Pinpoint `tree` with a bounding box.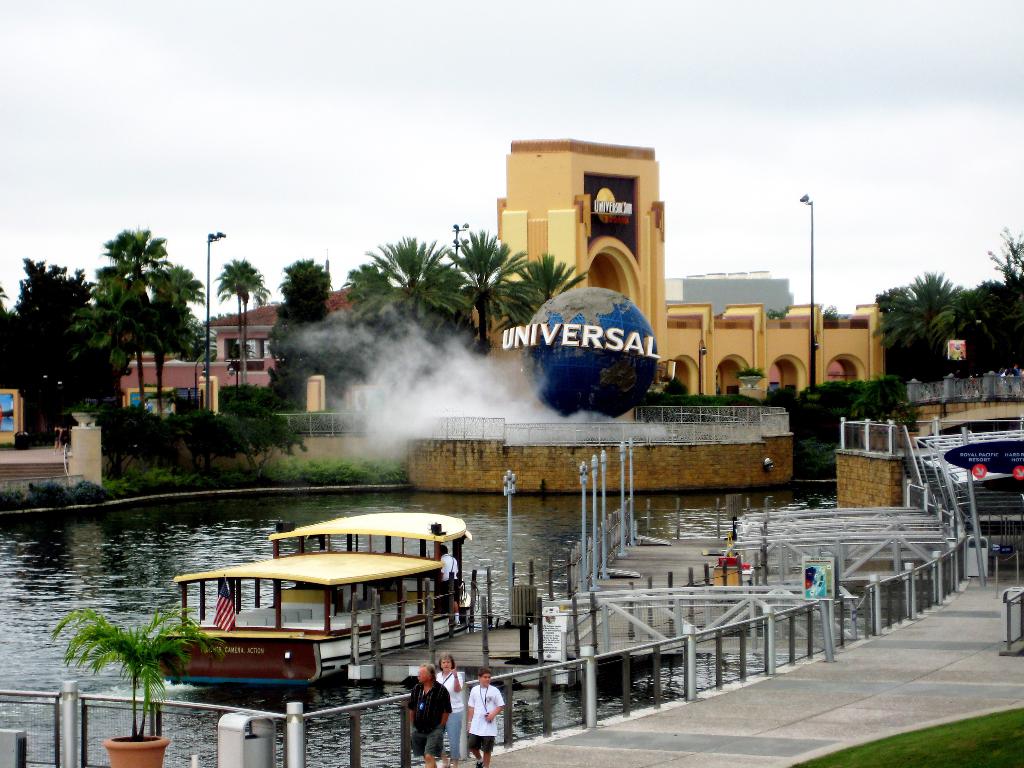
(0, 255, 95, 435).
